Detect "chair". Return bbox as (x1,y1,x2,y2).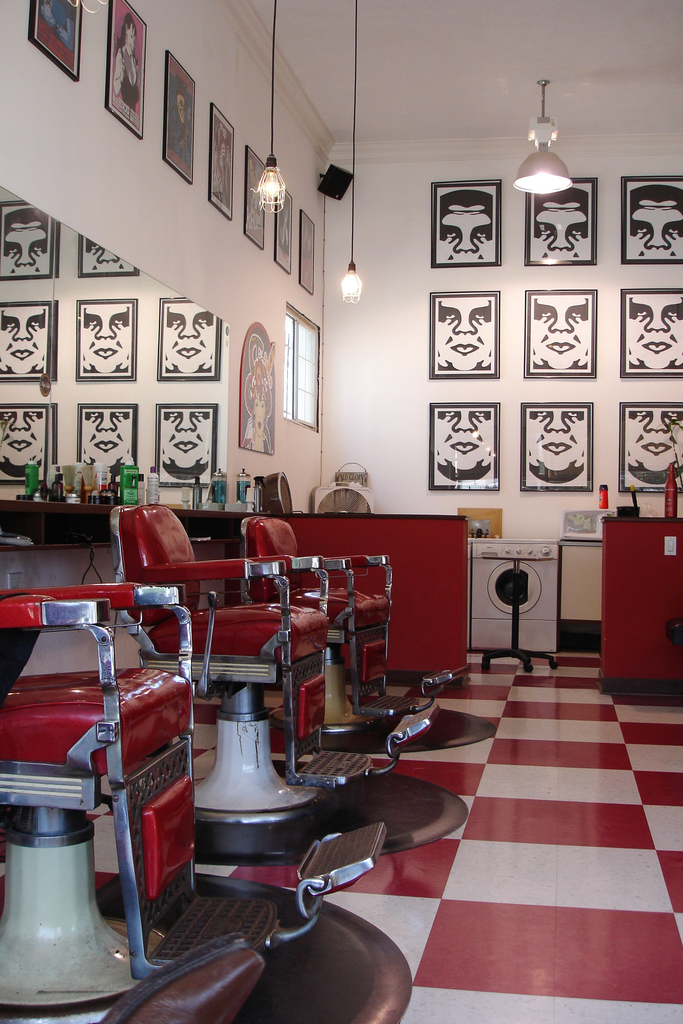
(118,505,363,820).
